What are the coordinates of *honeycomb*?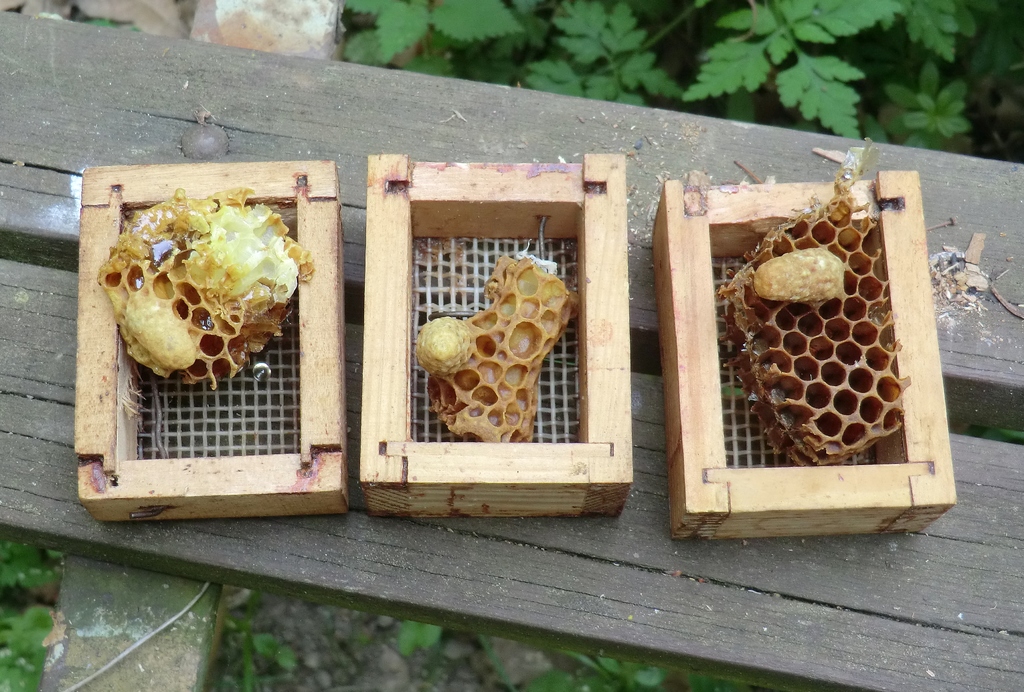
bbox=[413, 245, 583, 442].
